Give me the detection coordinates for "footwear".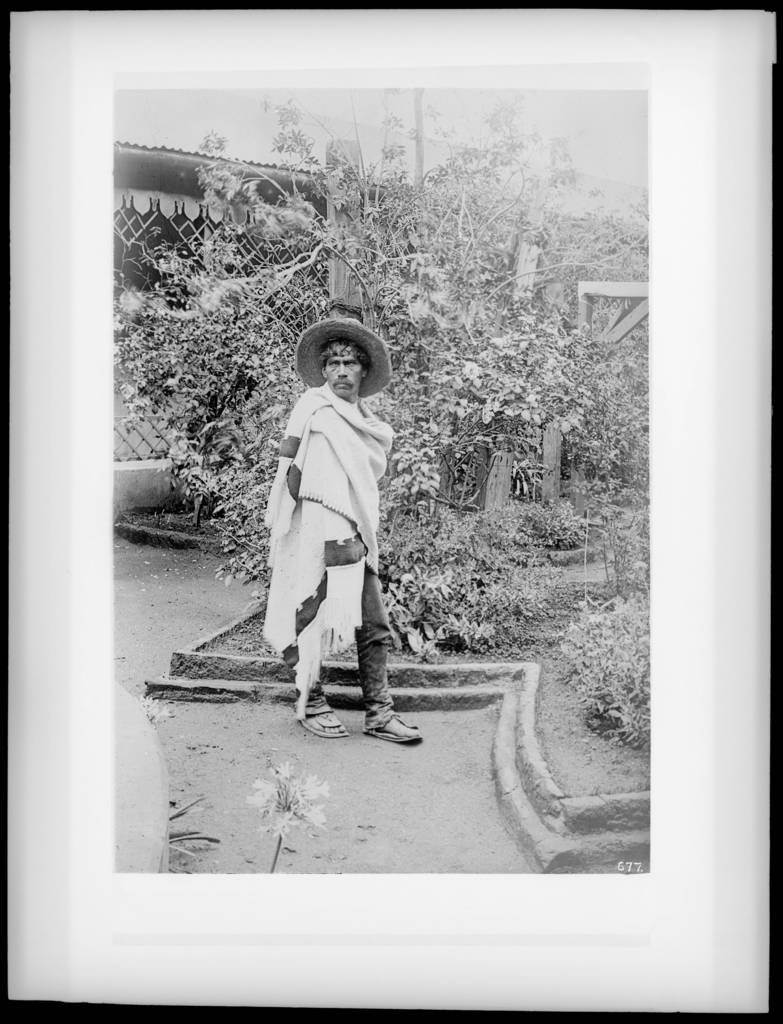
bbox(356, 709, 427, 748).
